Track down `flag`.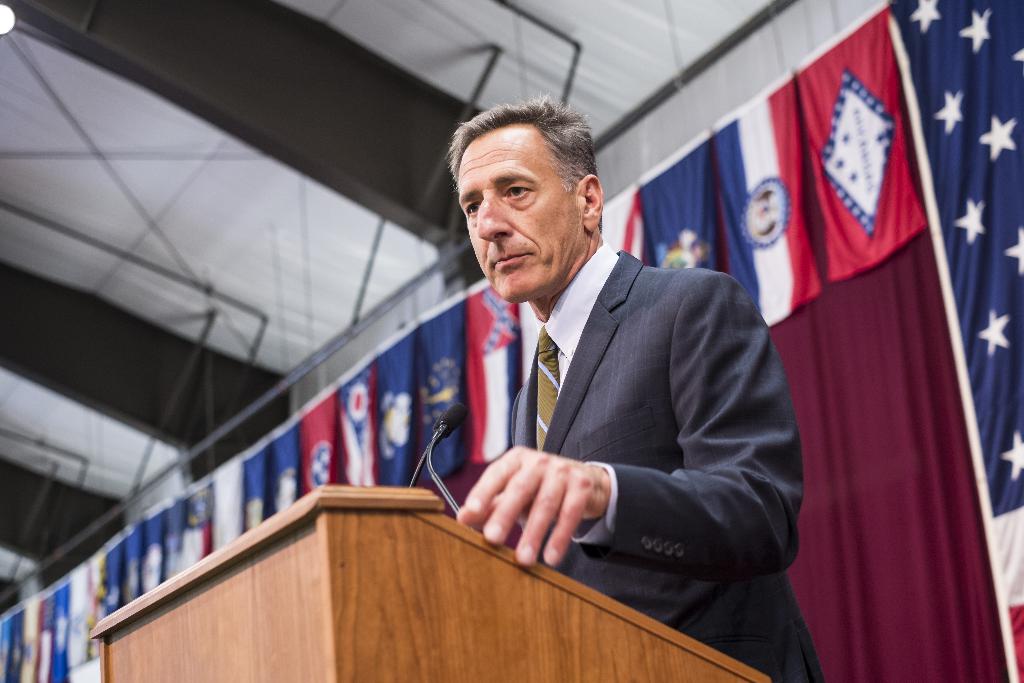
Tracked to 789, 12, 925, 289.
